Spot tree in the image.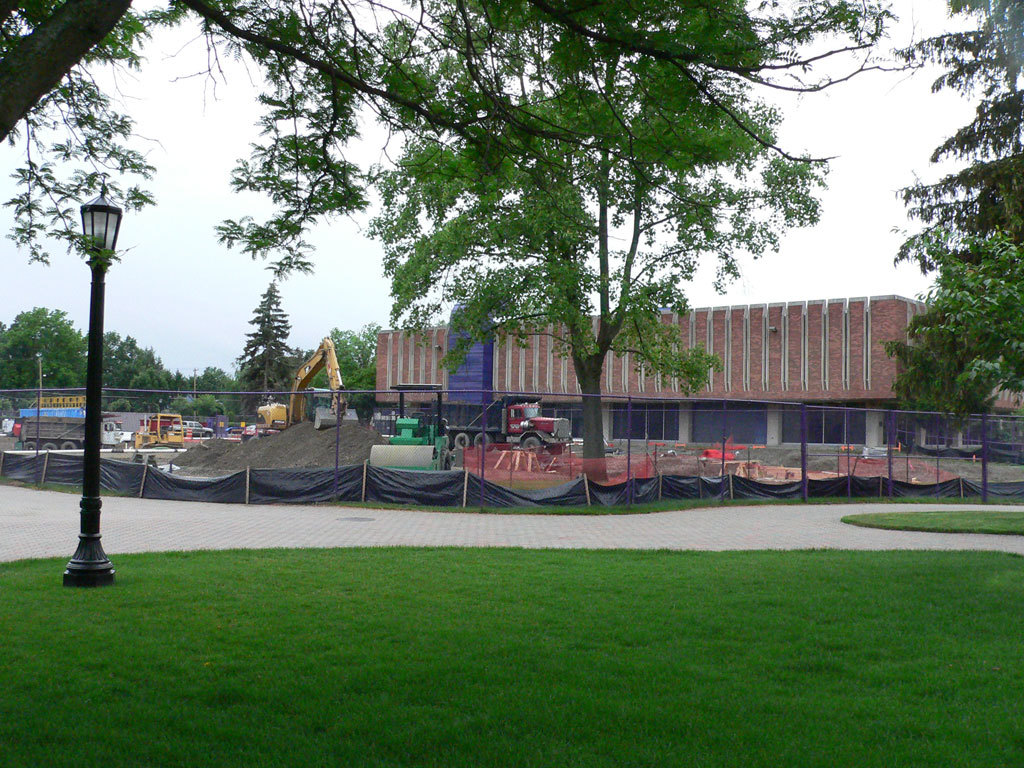
tree found at {"x1": 130, "y1": 372, "x2": 170, "y2": 402}.
